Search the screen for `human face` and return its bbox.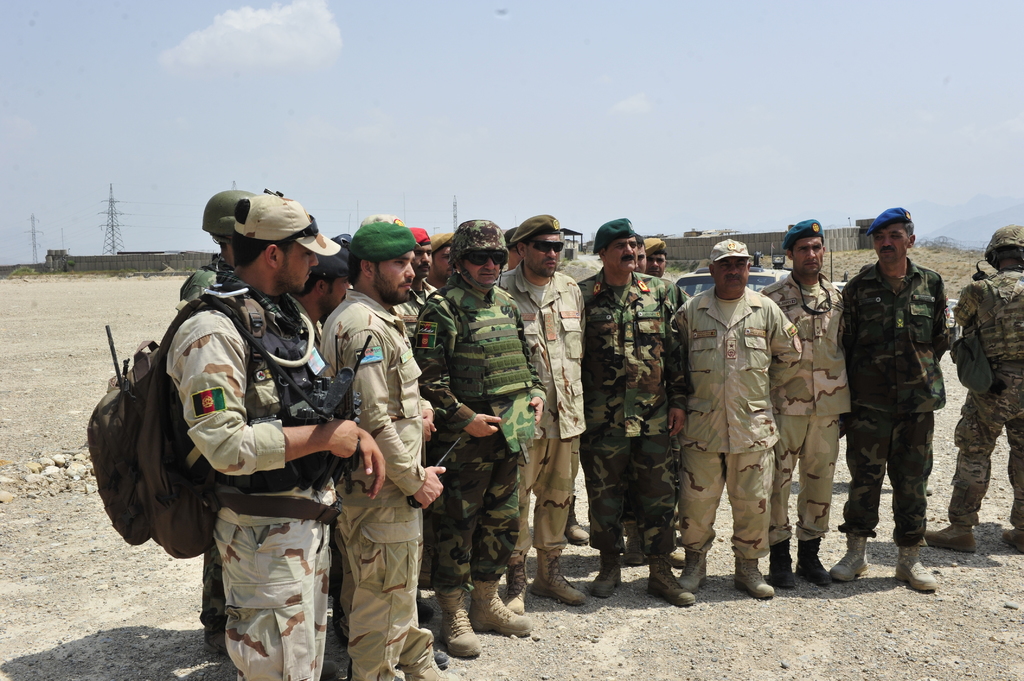
Found: [left=274, top=243, right=316, bottom=293].
